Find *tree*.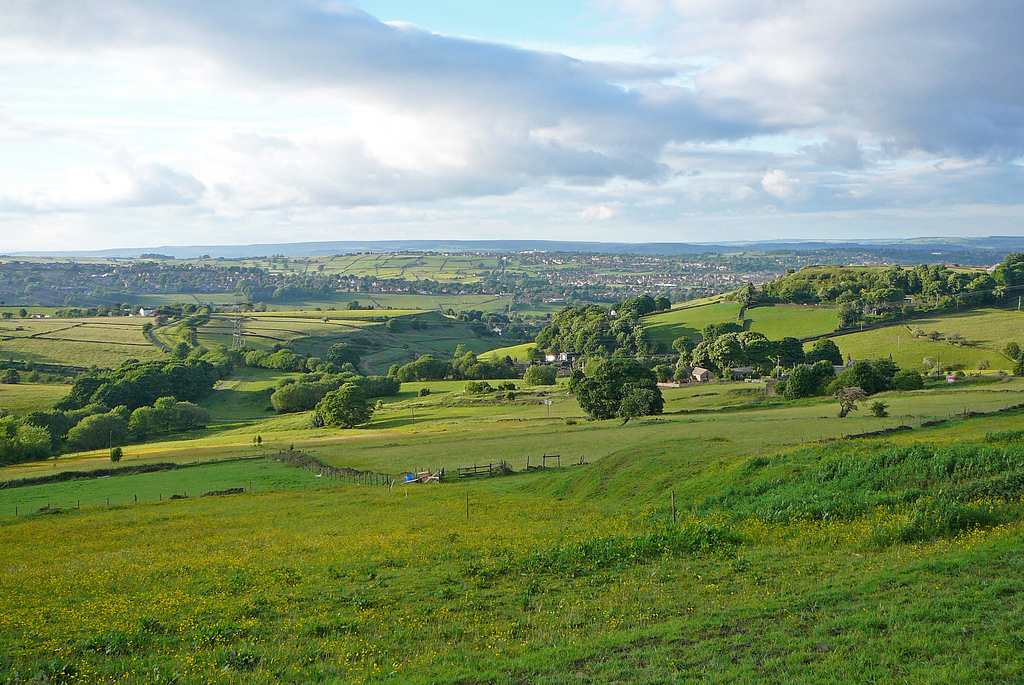
region(664, 328, 926, 422).
